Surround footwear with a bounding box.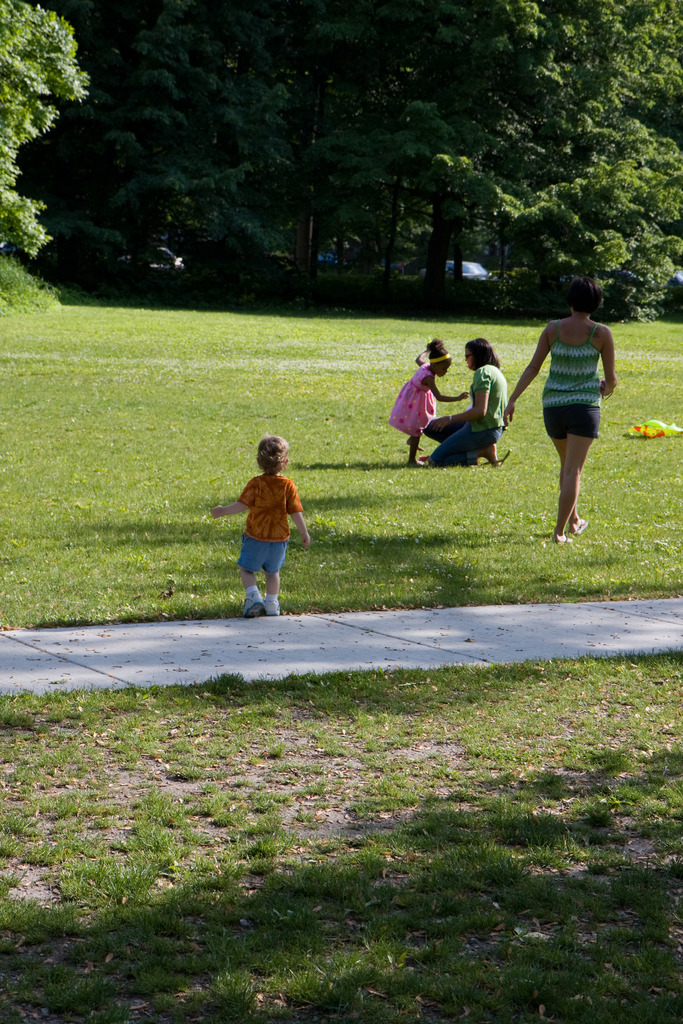
238 593 268 620.
